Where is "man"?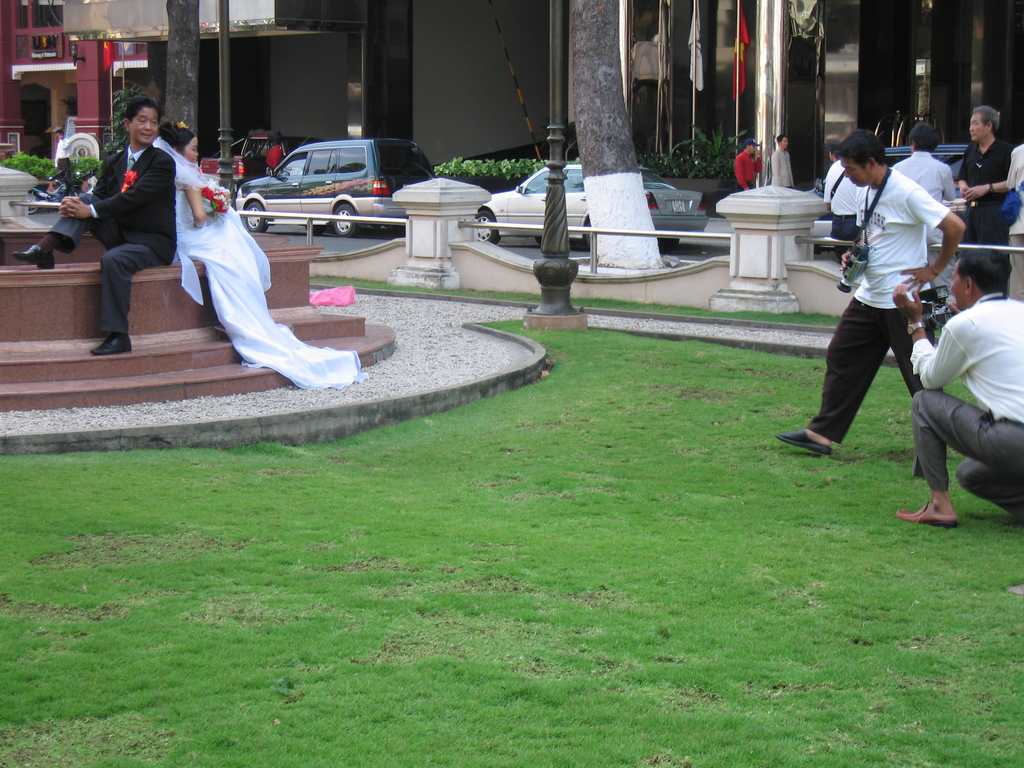
locate(890, 125, 958, 202).
